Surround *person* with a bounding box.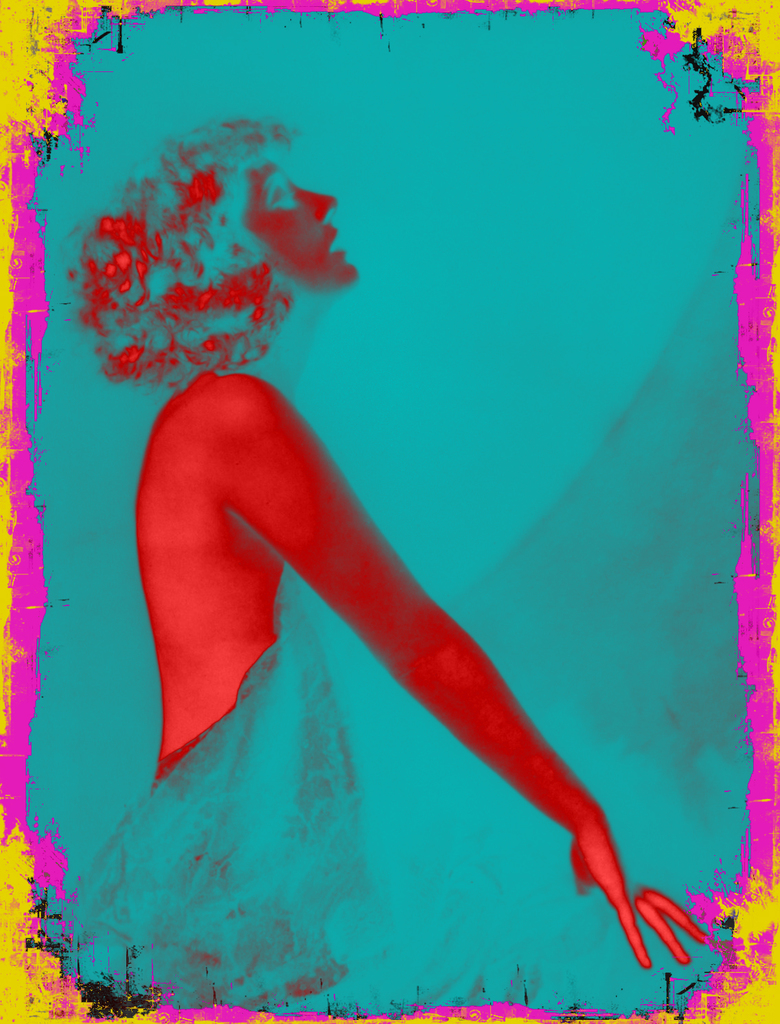
(68, 102, 736, 1013).
